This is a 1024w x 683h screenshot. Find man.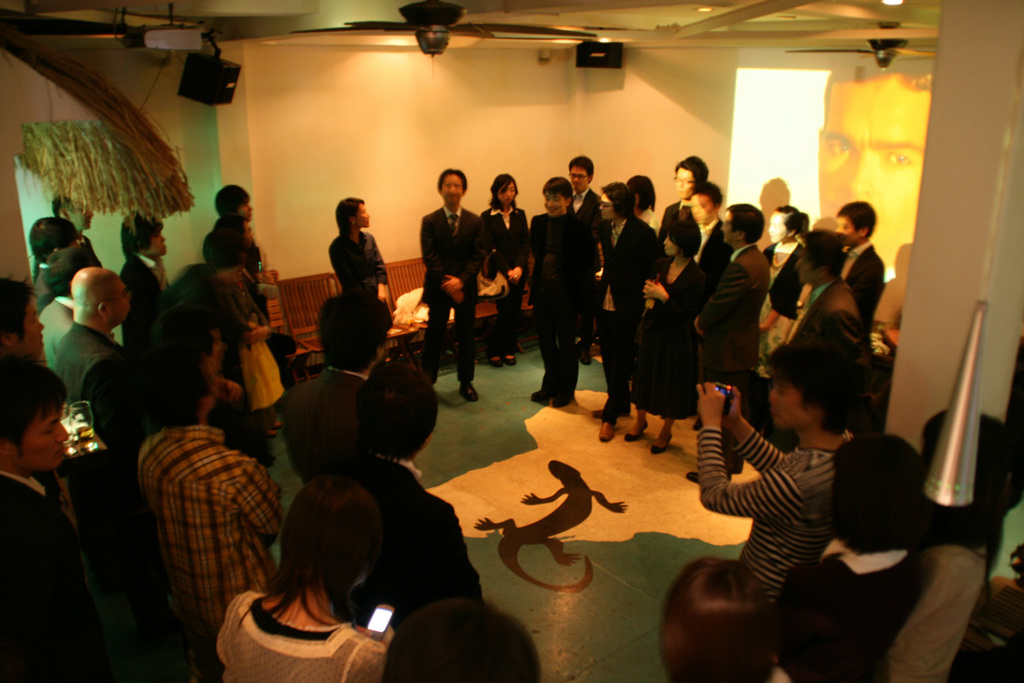
Bounding box: x1=418, y1=169, x2=491, y2=402.
